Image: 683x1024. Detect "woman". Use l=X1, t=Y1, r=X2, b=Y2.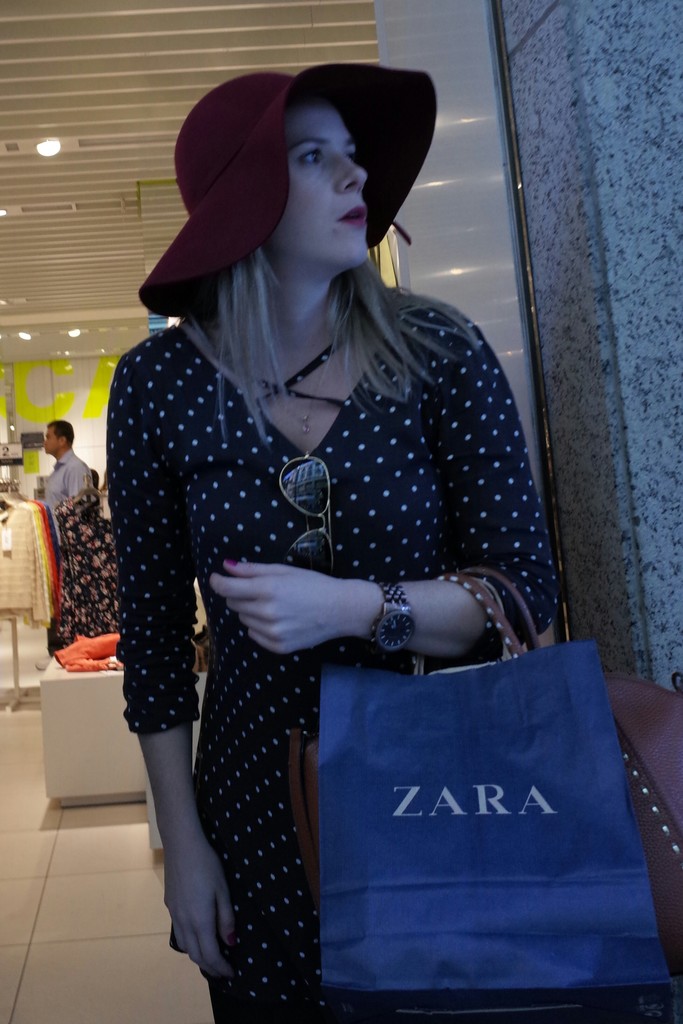
l=105, t=67, r=550, b=1023.
